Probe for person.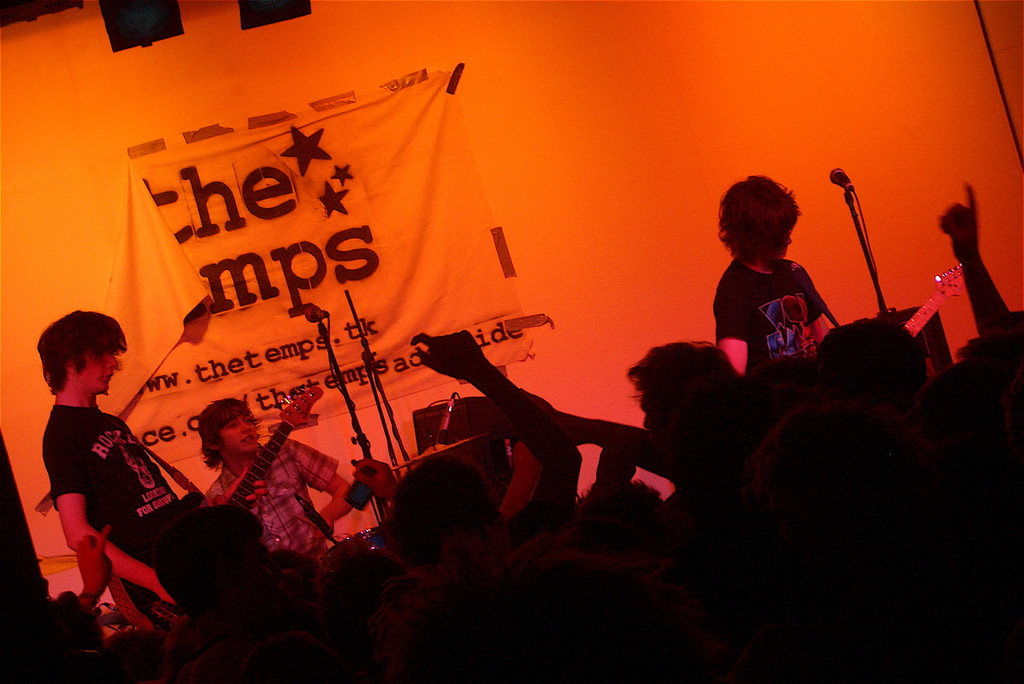
Probe result: <box>202,397,350,560</box>.
